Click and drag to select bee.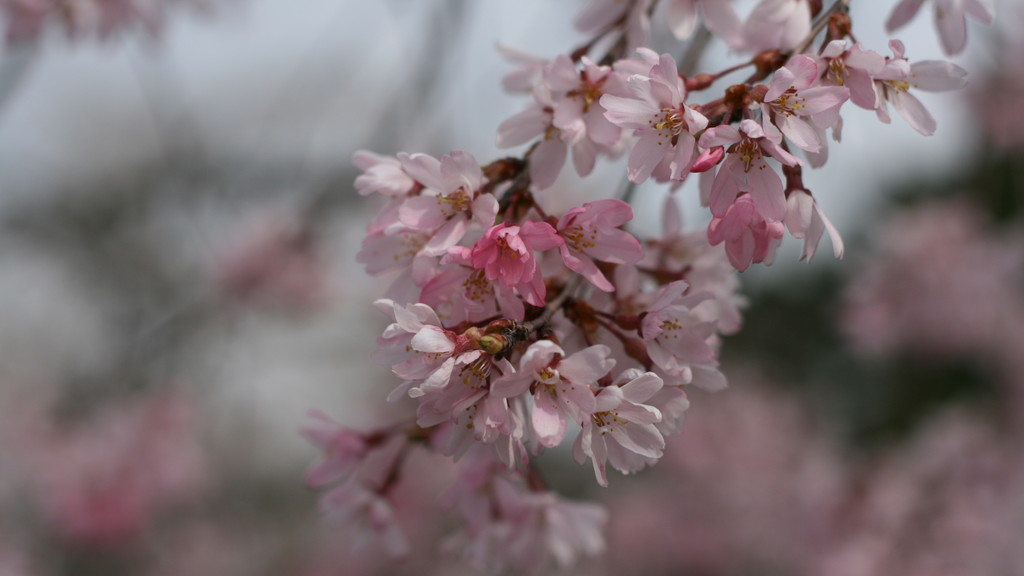
Selection: select_region(461, 318, 531, 383).
